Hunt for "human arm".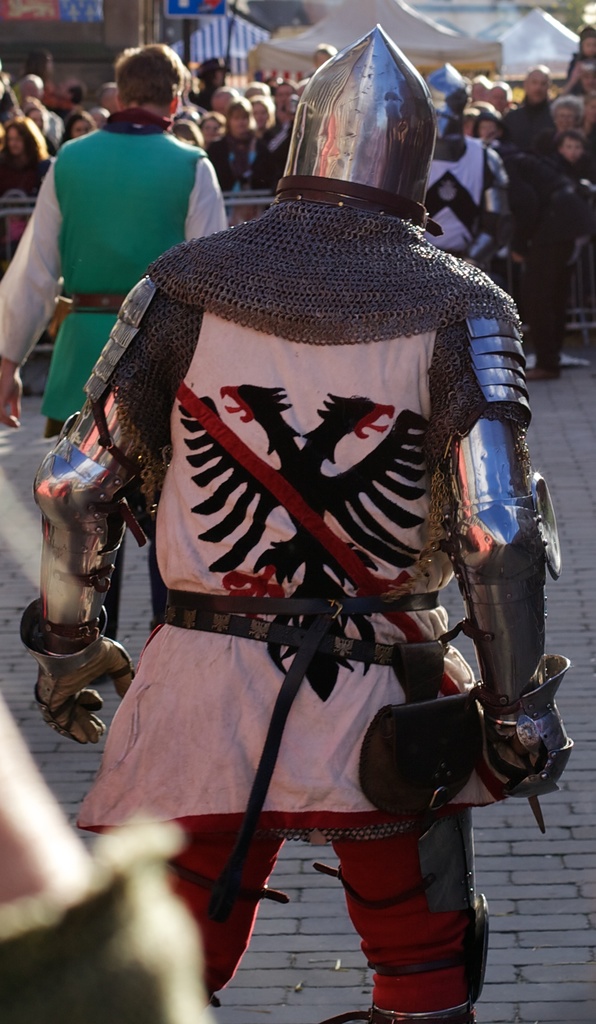
Hunted down at [417, 293, 580, 801].
